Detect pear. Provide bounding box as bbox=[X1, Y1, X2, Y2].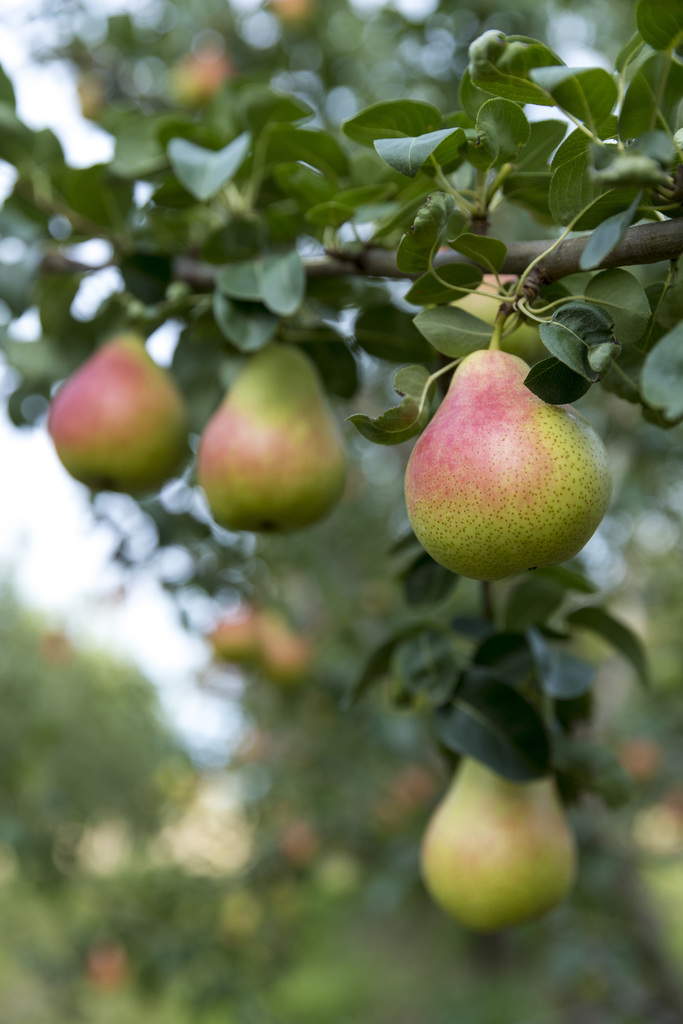
bbox=[199, 340, 351, 532].
